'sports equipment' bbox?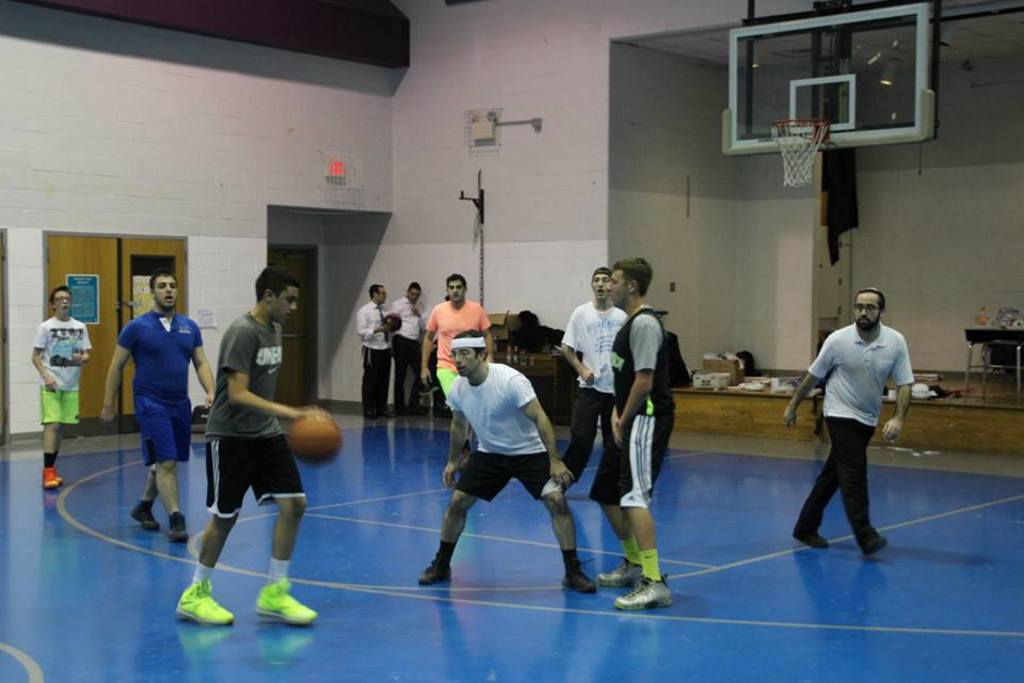
{"left": 286, "top": 407, "right": 343, "bottom": 470}
